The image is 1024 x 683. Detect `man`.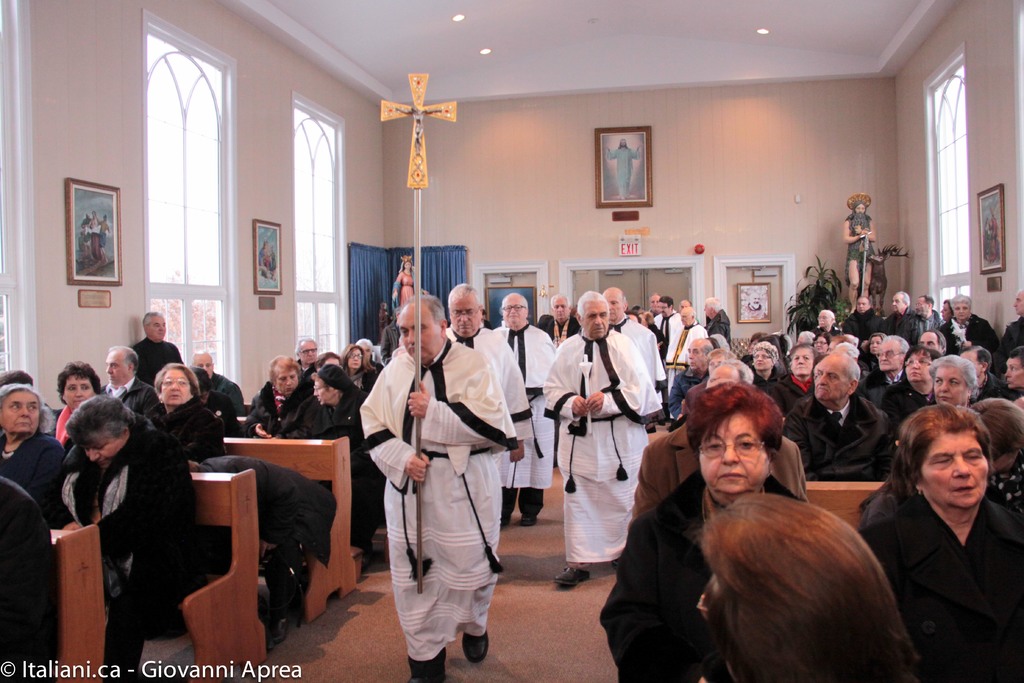
Detection: l=490, t=293, r=559, b=528.
